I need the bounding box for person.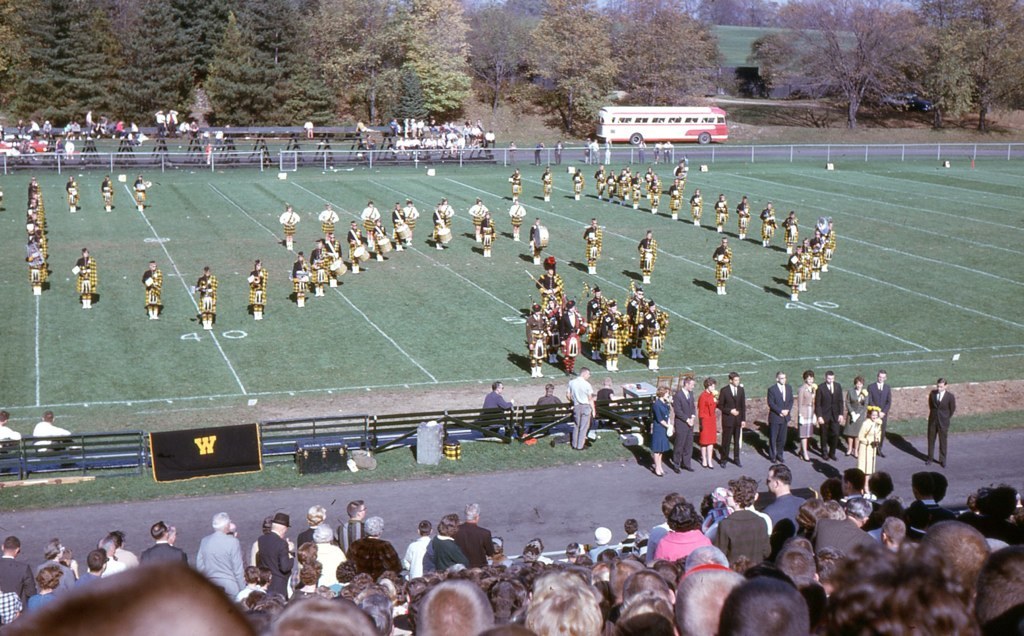
Here it is: (551, 137, 563, 164).
